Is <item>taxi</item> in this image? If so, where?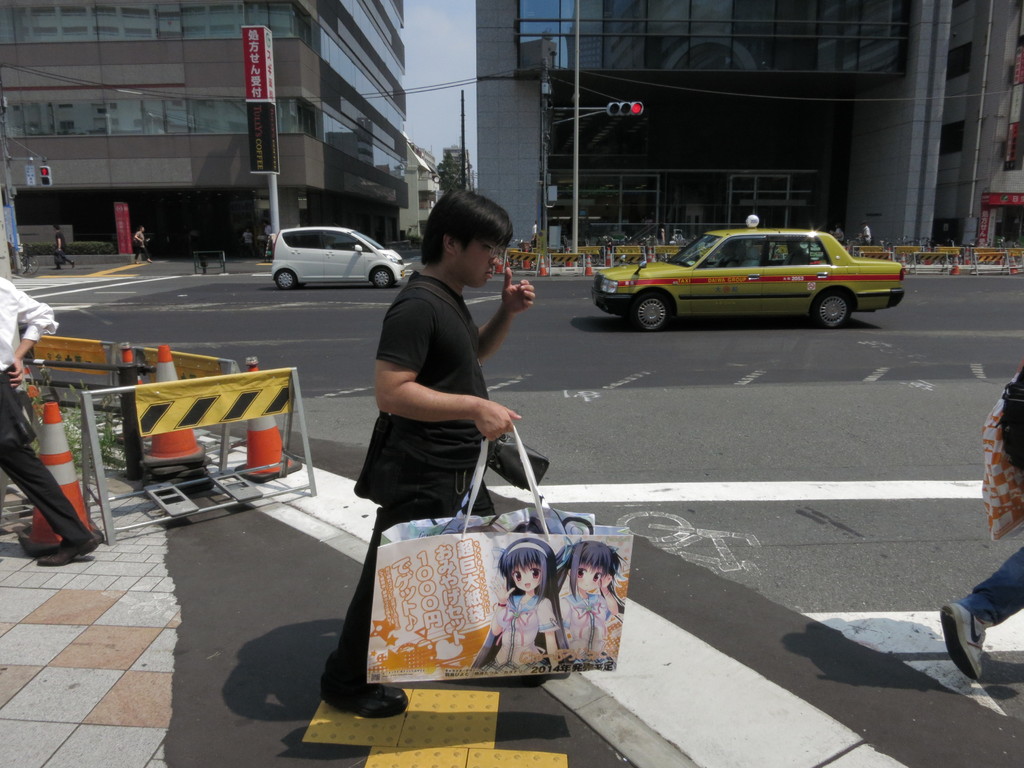
Yes, at (594, 207, 899, 322).
